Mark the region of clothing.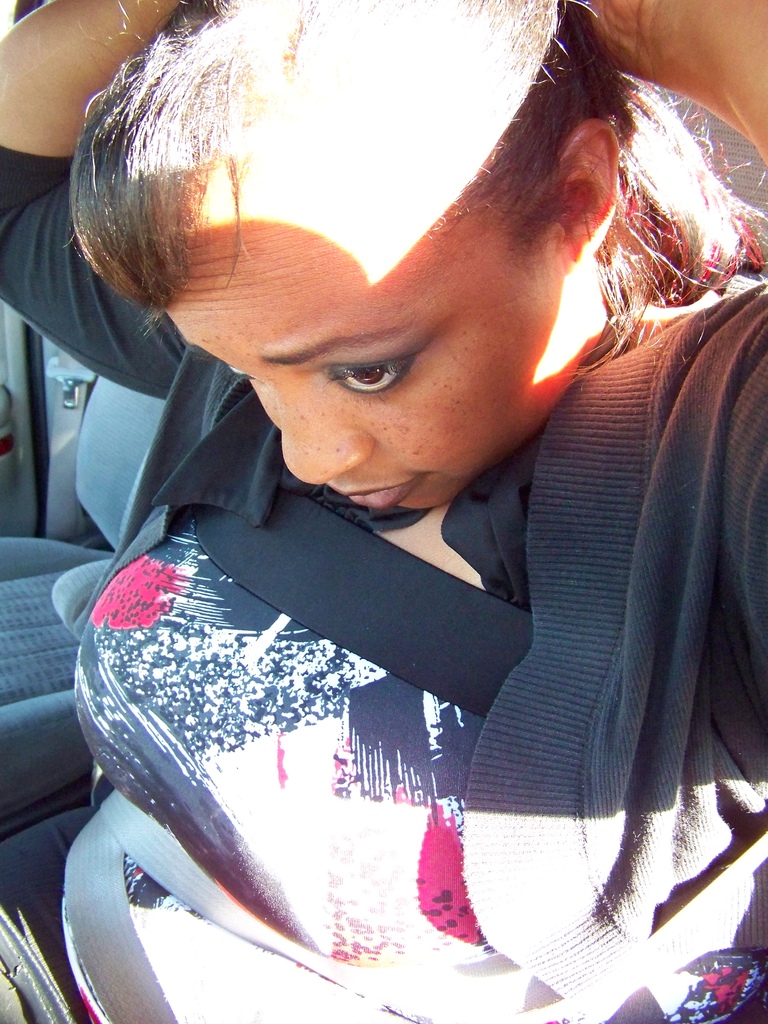
Region: (x1=0, y1=148, x2=767, y2=1023).
